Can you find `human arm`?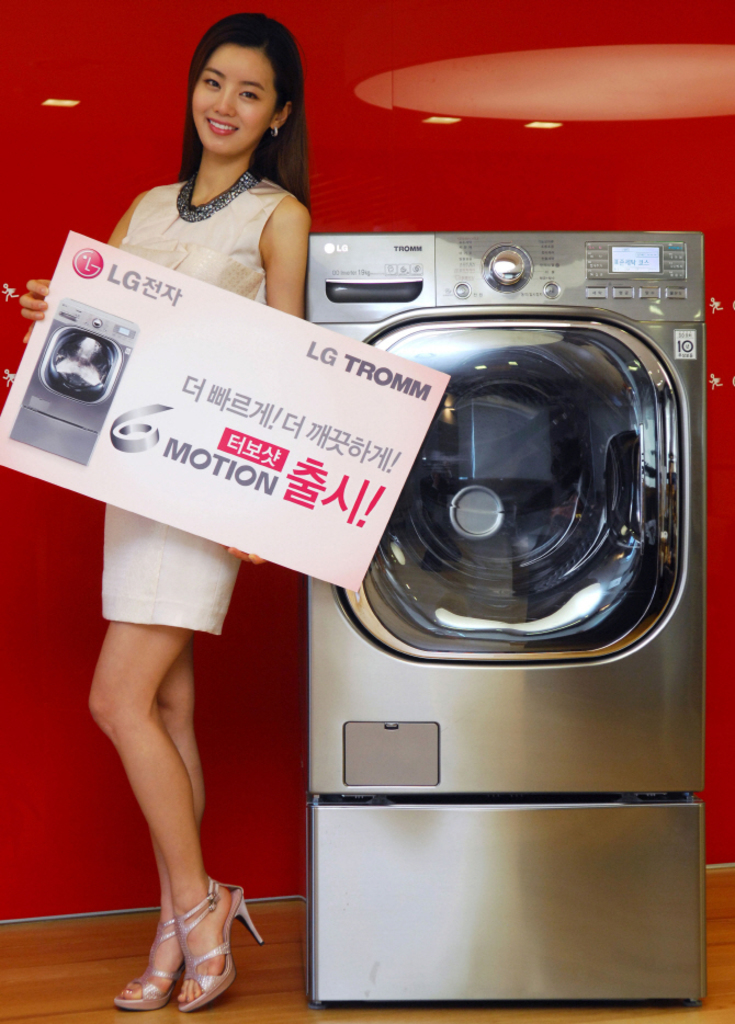
Yes, bounding box: (19,189,146,344).
